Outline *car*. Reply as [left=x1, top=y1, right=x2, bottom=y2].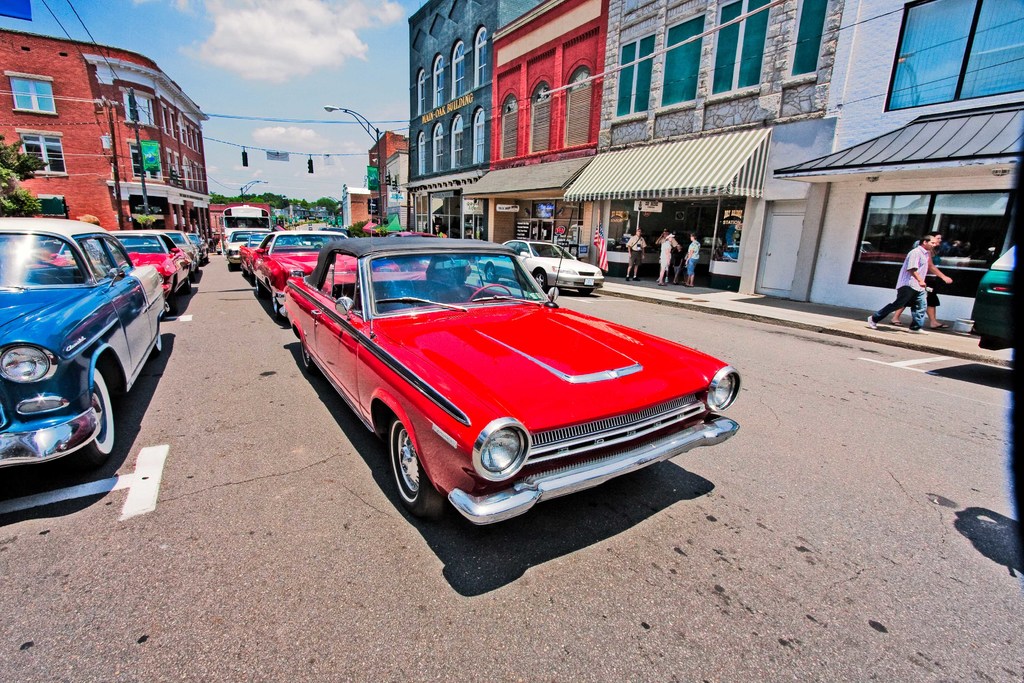
[left=161, top=226, right=201, bottom=268].
